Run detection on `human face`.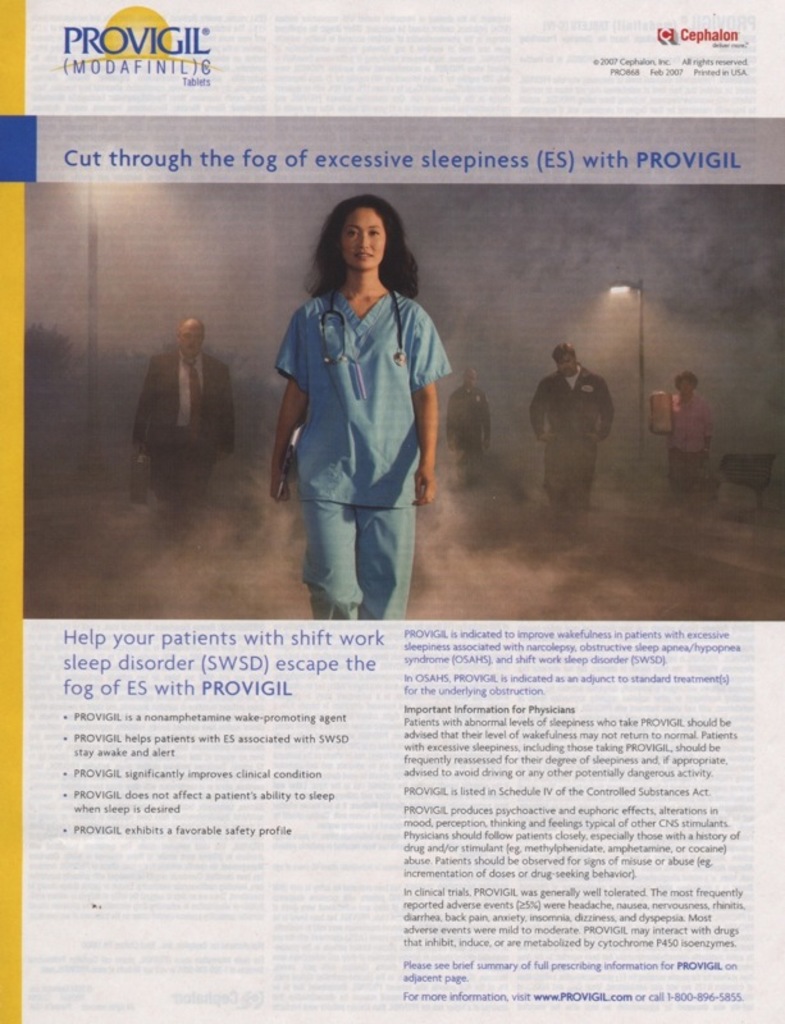
Result: x1=182, y1=324, x2=204, y2=356.
